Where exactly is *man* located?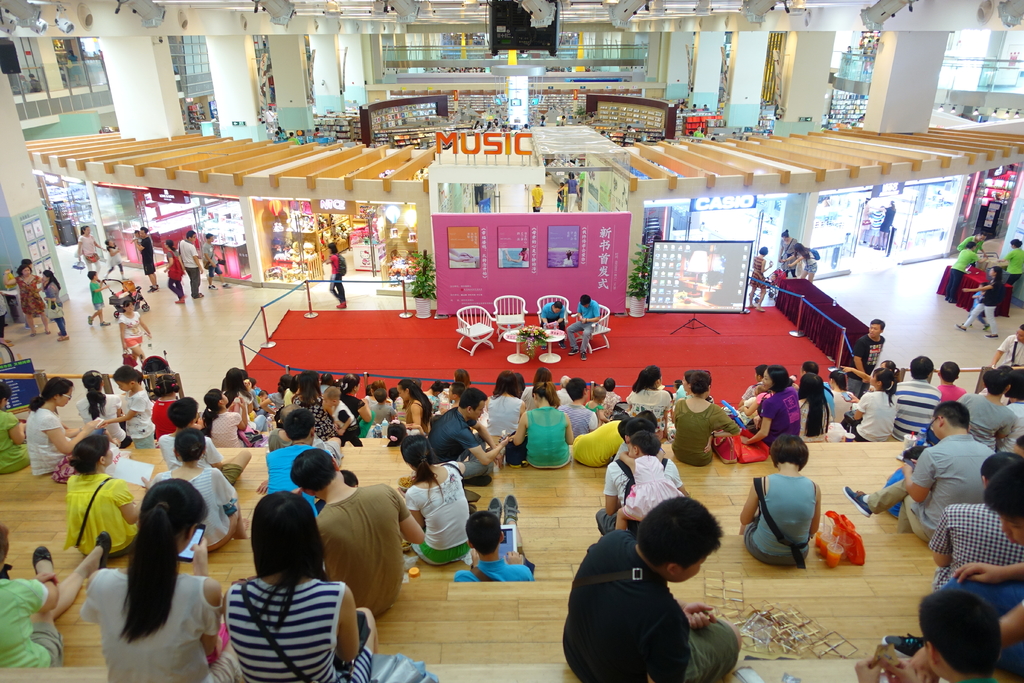
Its bounding box is 290, 447, 425, 620.
